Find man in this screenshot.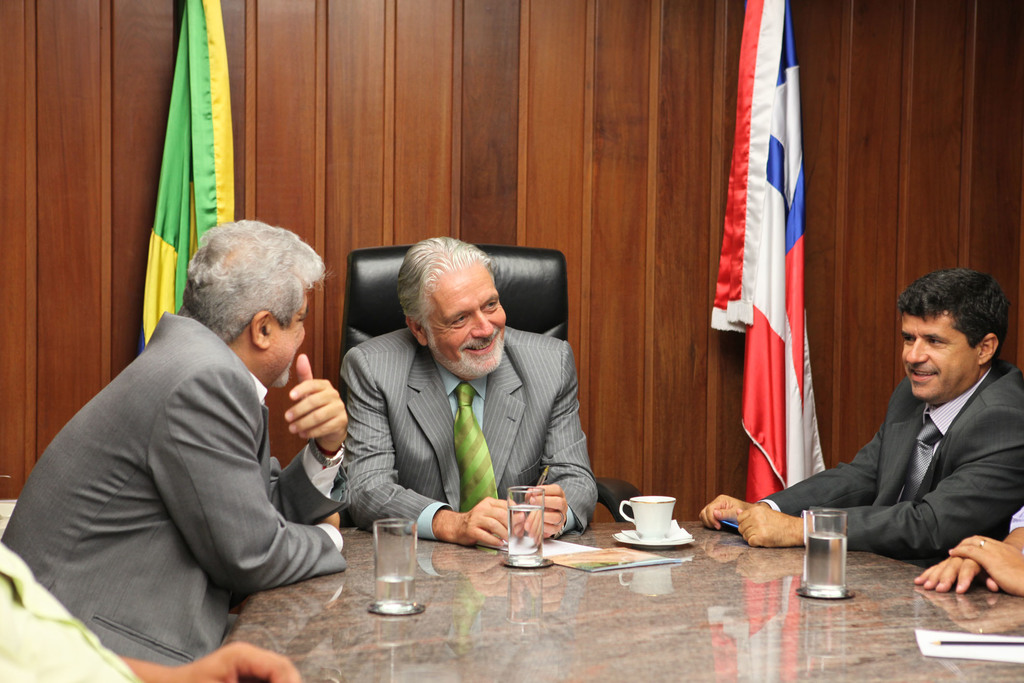
The bounding box for man is (0, 218, 346, 668).
